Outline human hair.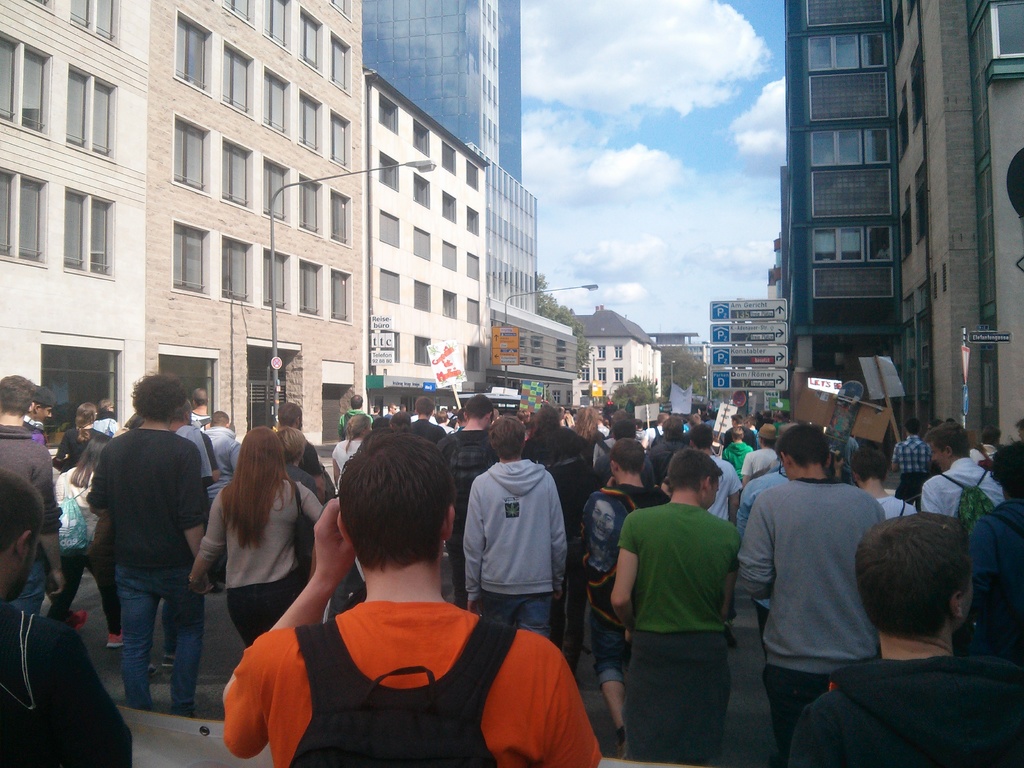
Outline: {"x1": 414, "y1": 397, "x2": 435, "y2": 416}.
